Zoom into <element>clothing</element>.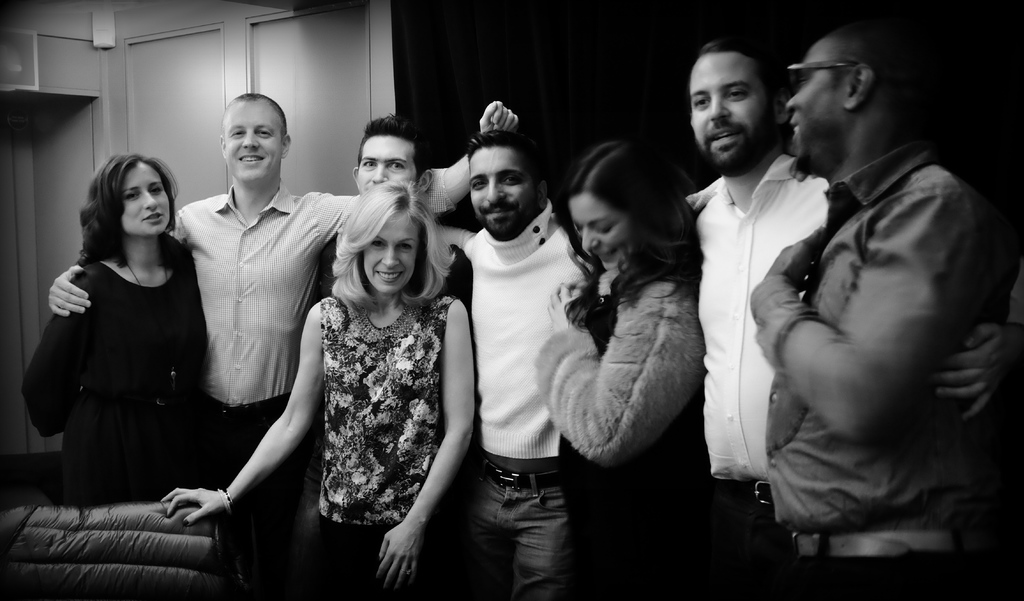
Zoom target: (x1=14, y1=233, x2=212, y2=507).
